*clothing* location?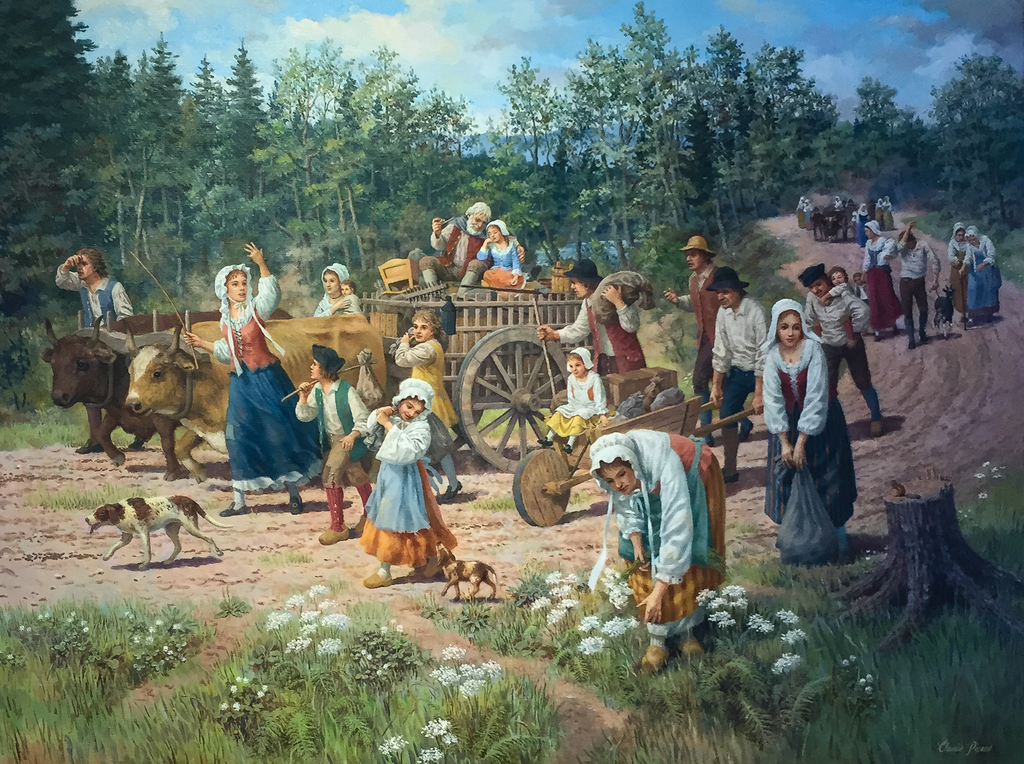
[x1=357, y1=384, x2=454, y2=577]
